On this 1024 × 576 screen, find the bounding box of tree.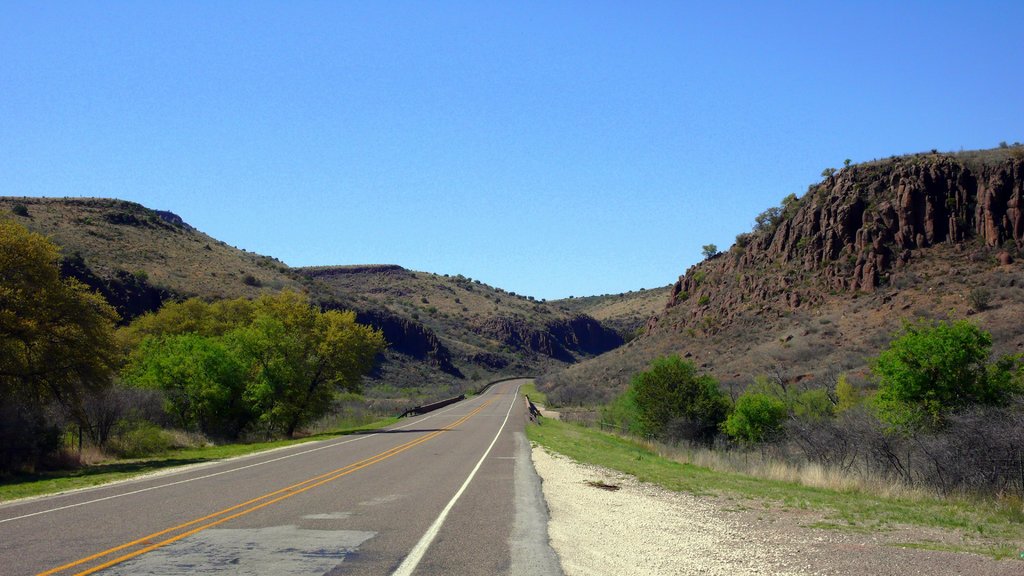
Bounding box: locate(431, 305, 437, 315).
